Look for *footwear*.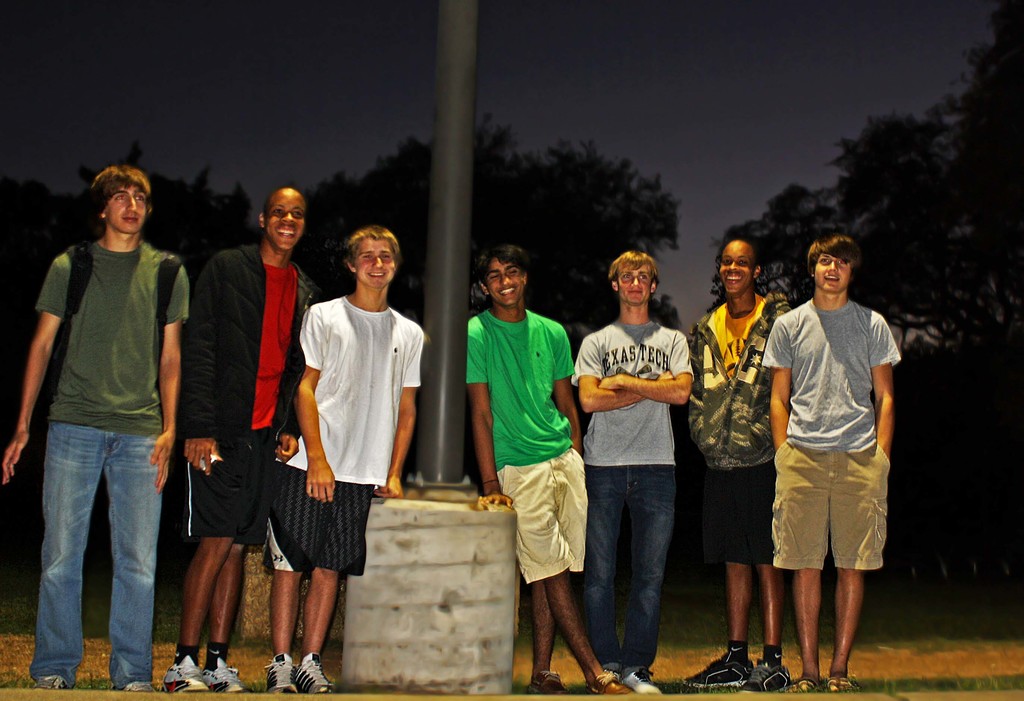
Found: crop(294, 650, 326, 695).
